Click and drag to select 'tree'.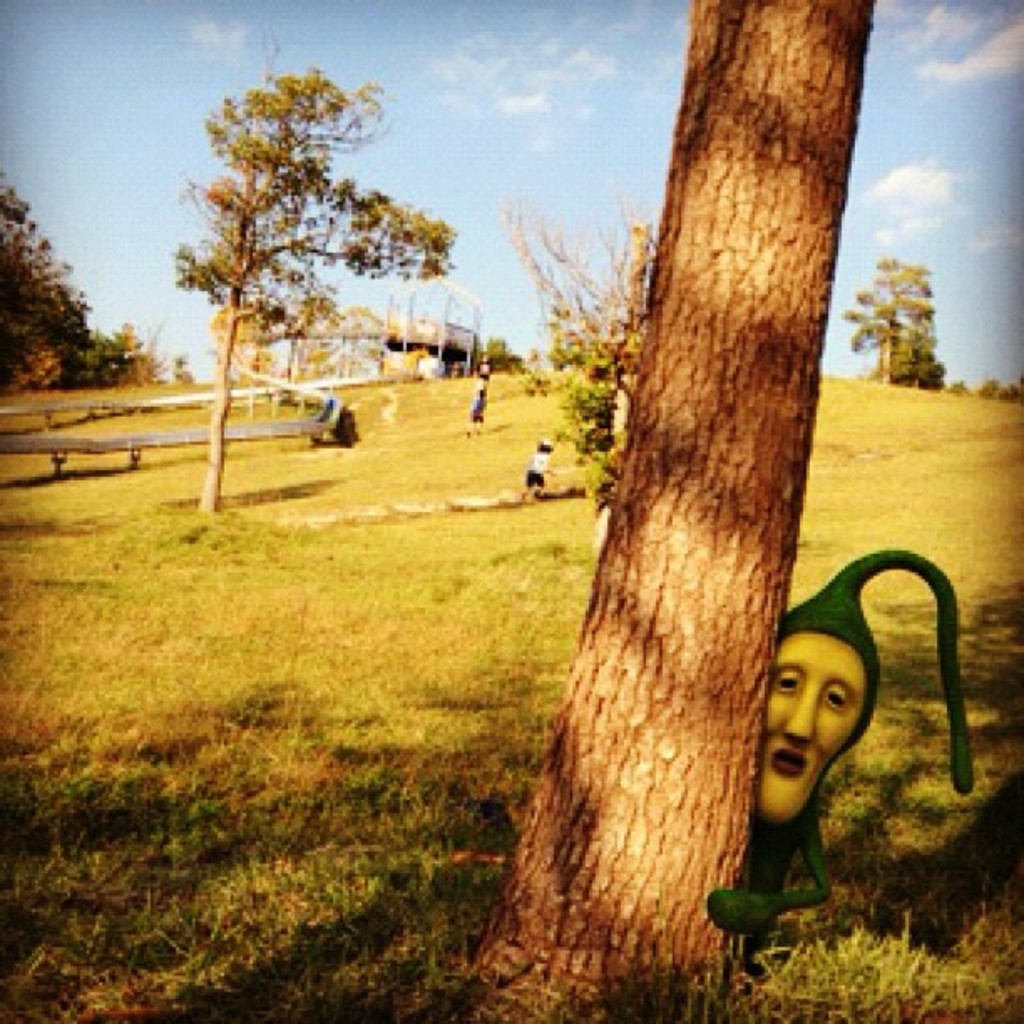
Selection: 154, 54, 423, 467.
